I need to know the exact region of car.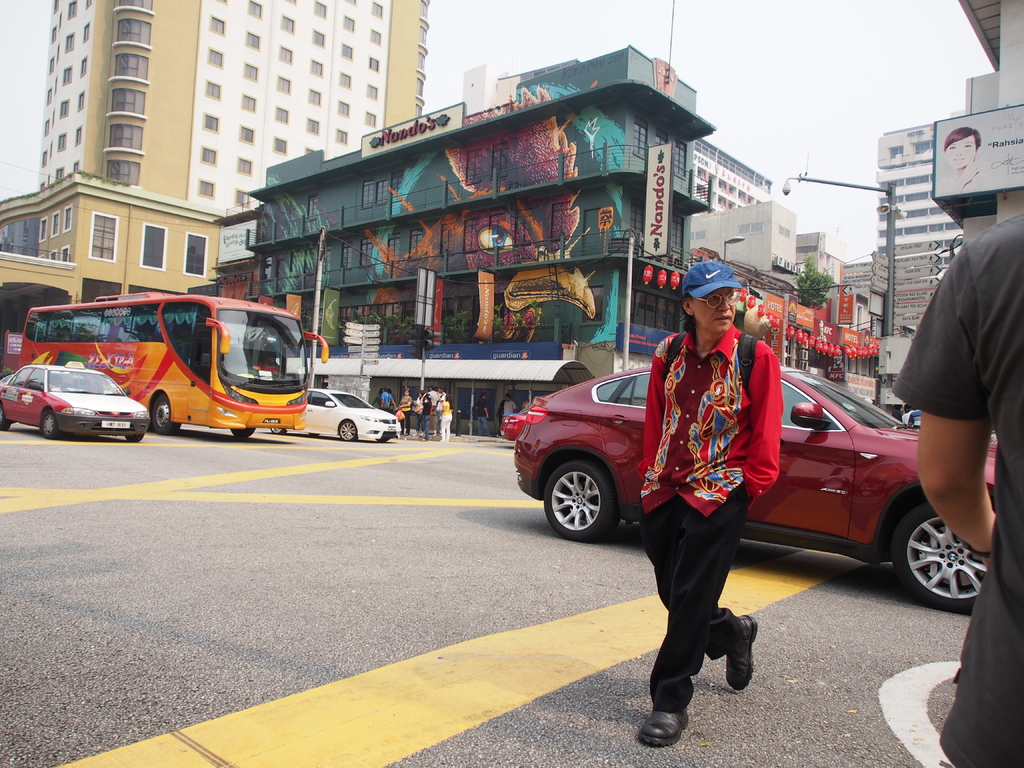
Region: bbox(270, 389, 402, 444).
